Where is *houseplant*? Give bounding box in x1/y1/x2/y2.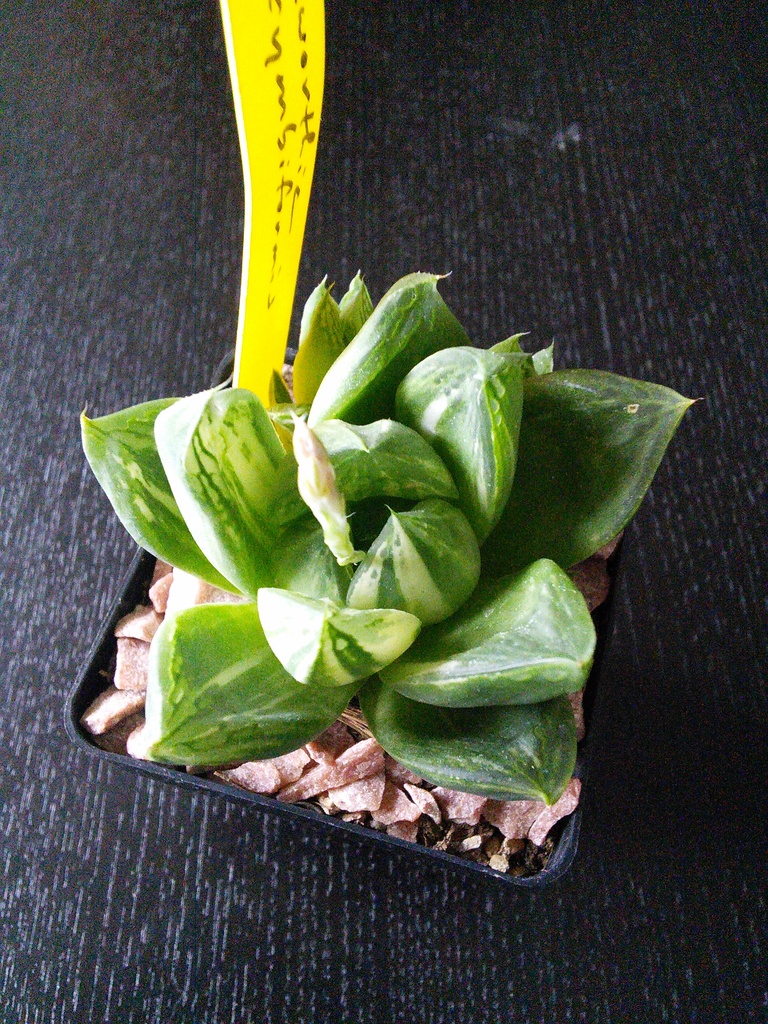
78/179/718/911.
